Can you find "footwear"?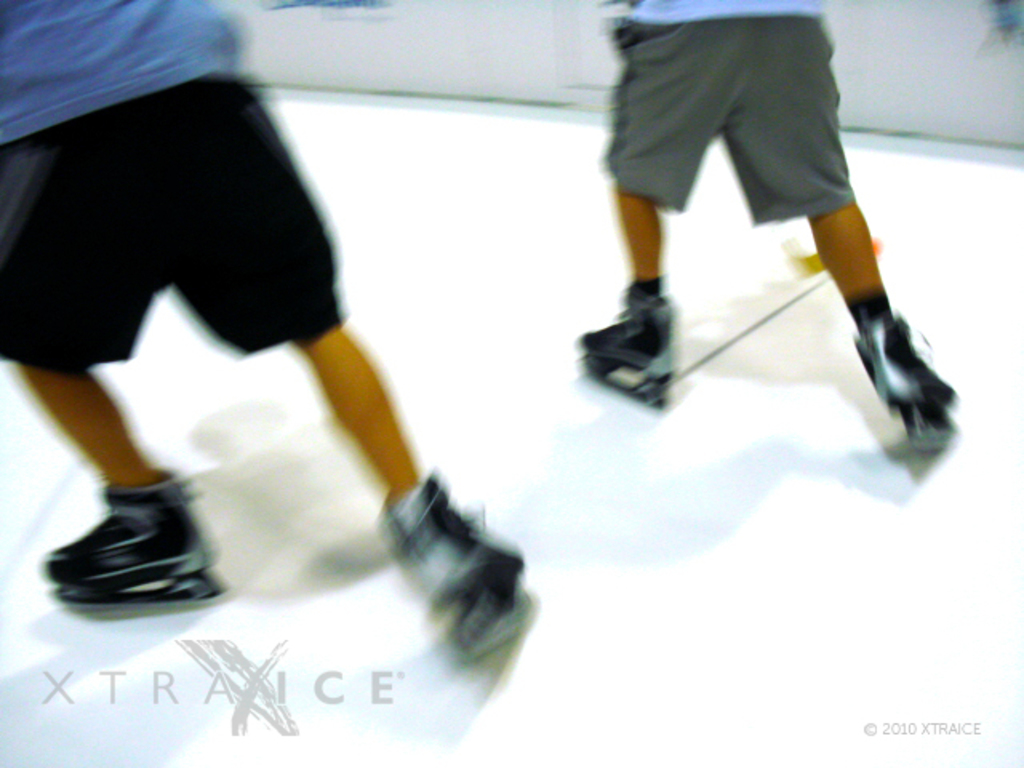
Yes, bounding box: 574,301,678,382.
